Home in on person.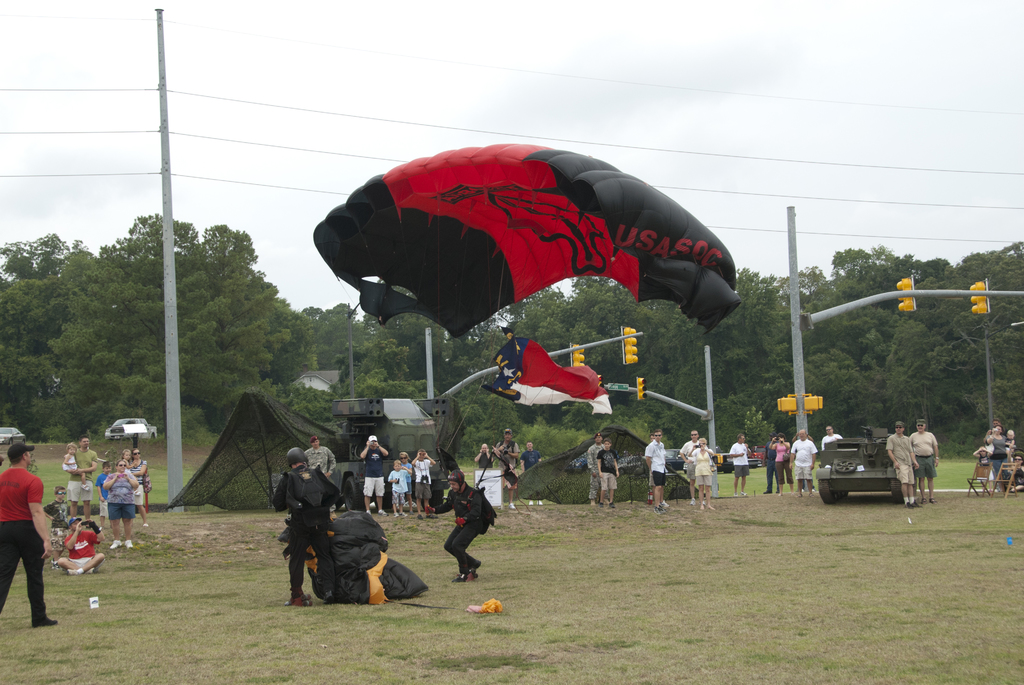
Homed in at box(492, 429, 520, 515).
